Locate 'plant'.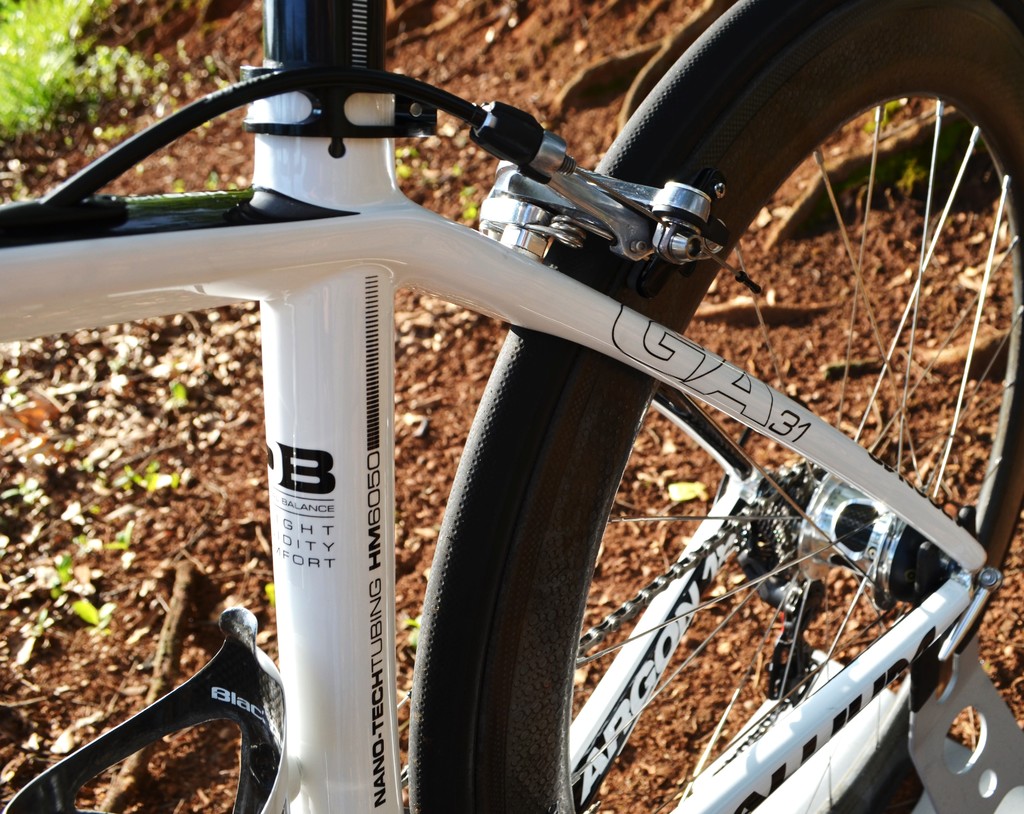
Bounding box: region(396, 603, 415, 650).
